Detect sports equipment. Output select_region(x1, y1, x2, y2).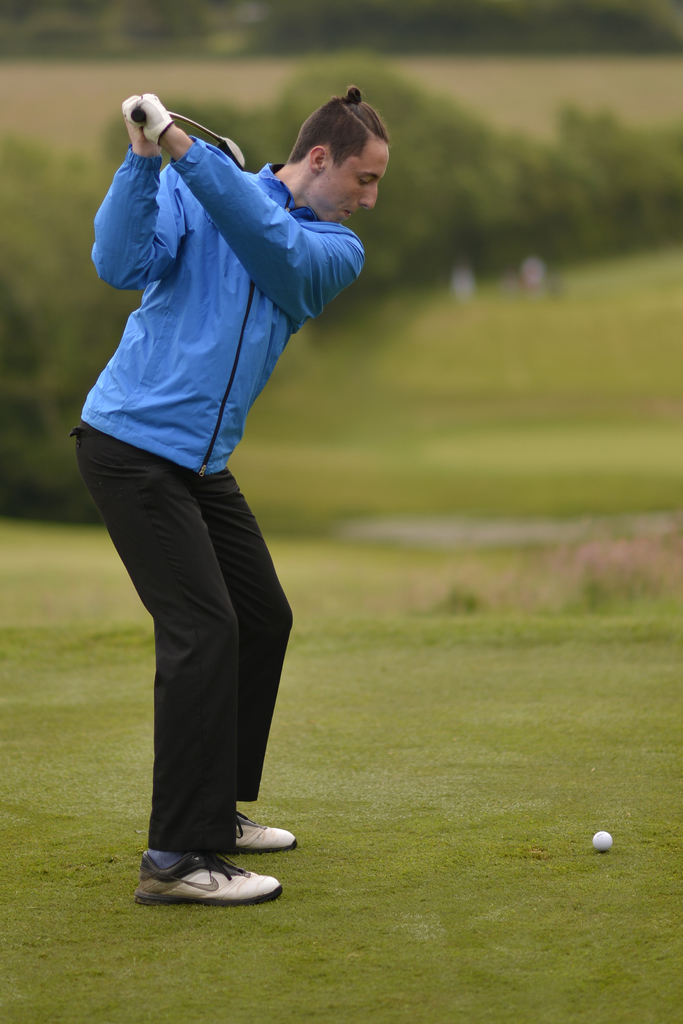
select_region(140, 83, 175, 145).
